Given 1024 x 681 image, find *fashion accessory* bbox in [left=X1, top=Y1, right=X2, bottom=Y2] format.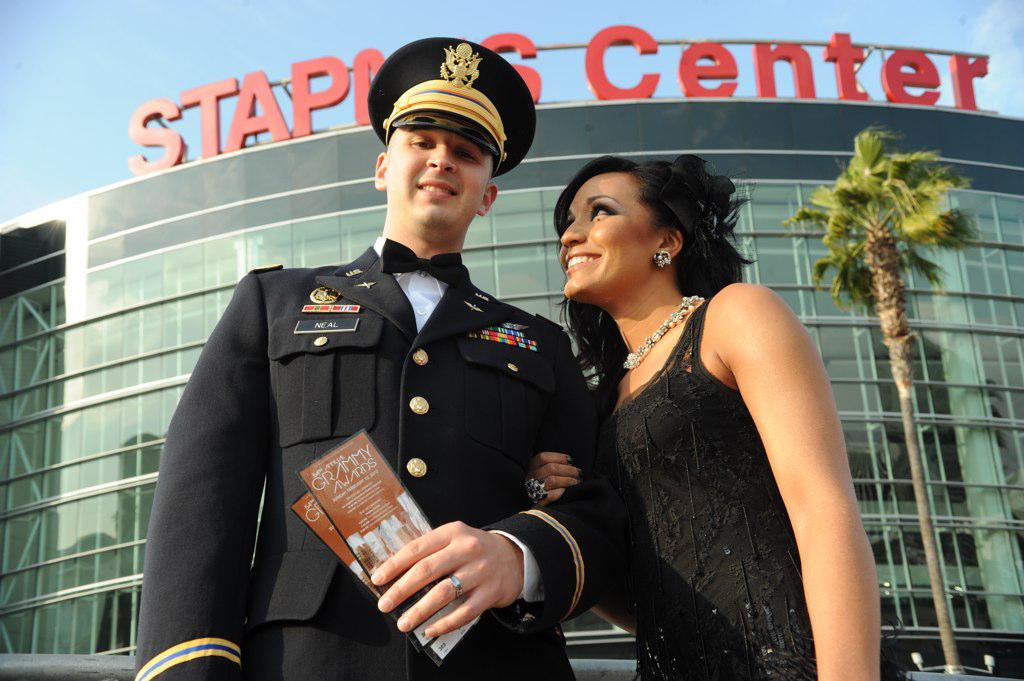
[left=578, top=481, right=581, bottom=484].
